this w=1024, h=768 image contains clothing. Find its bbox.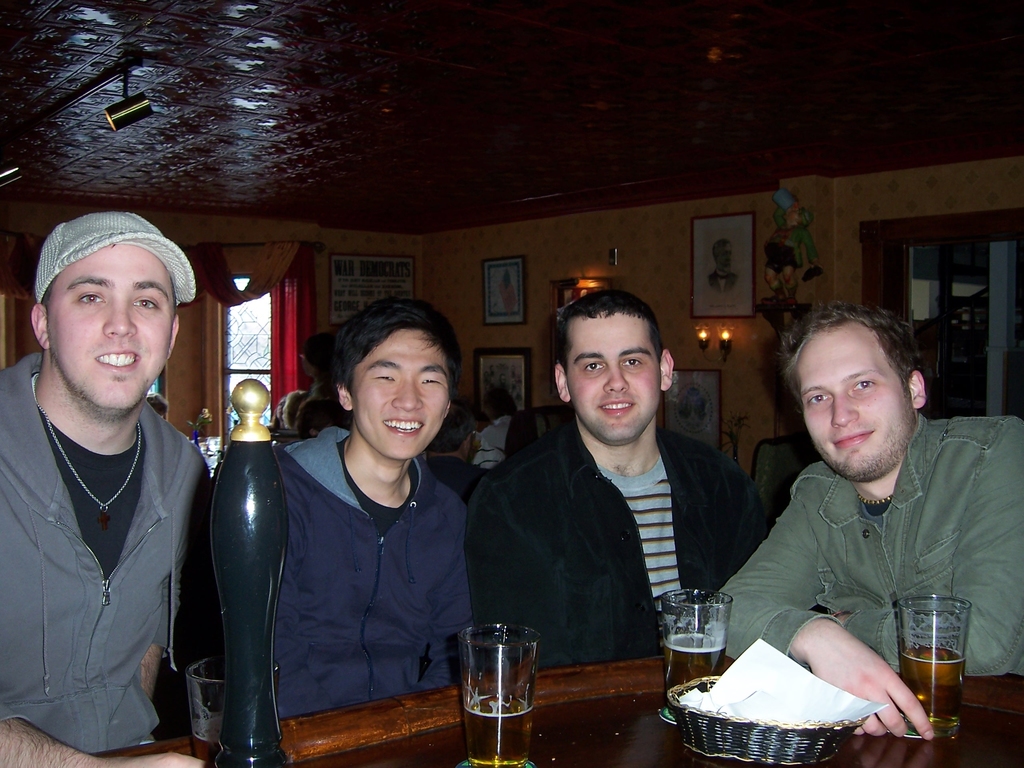
bbox(695, 398, 1007, 732).
